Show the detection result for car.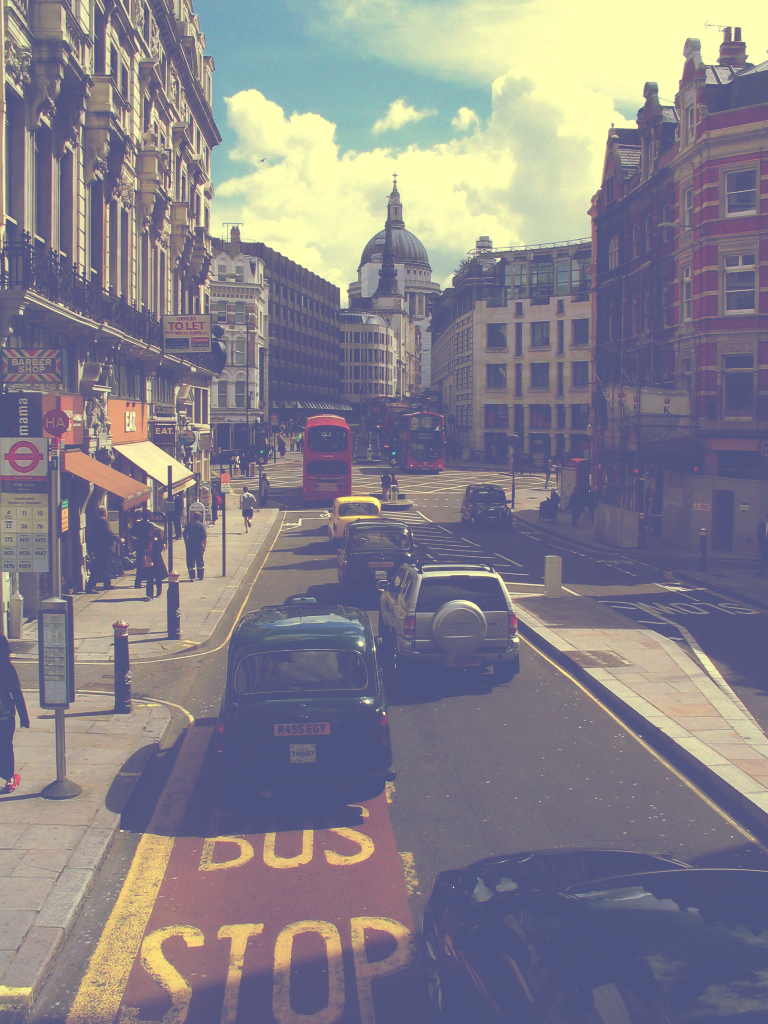
select_region(214, 602, 392, 778).
